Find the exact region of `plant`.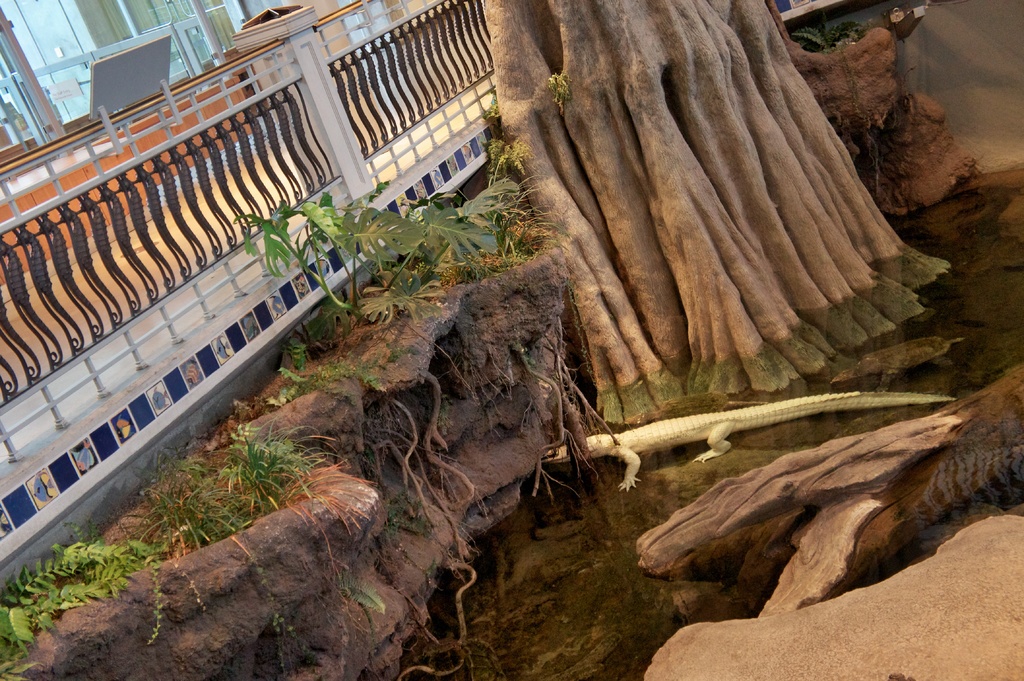
Exact region: l=477, t=95, r=549, b=250.
